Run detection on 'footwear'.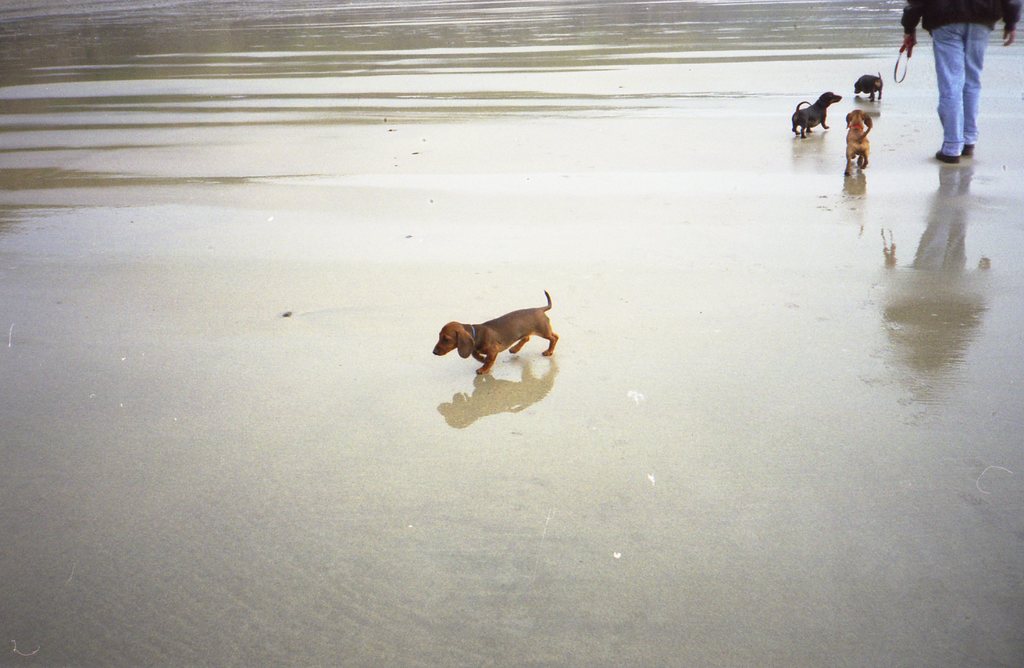
Result: [left=966, top=140, right=974, bottom=158].
